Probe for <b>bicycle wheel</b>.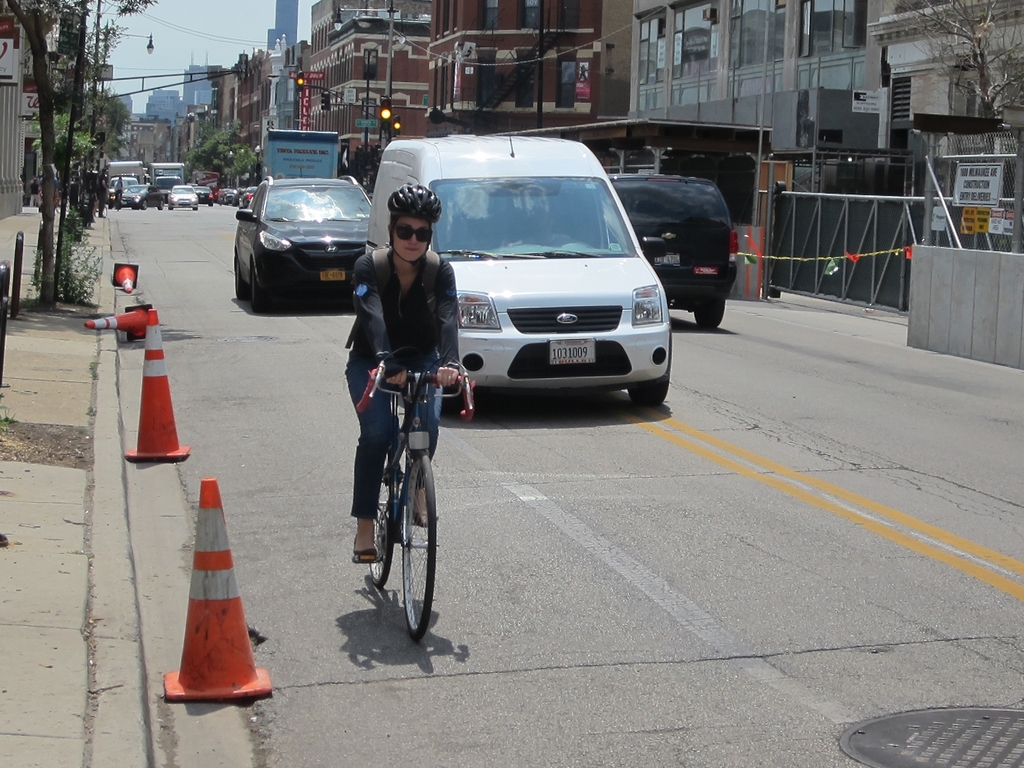
Probe result: bbox(399, 451, 438, 638).
